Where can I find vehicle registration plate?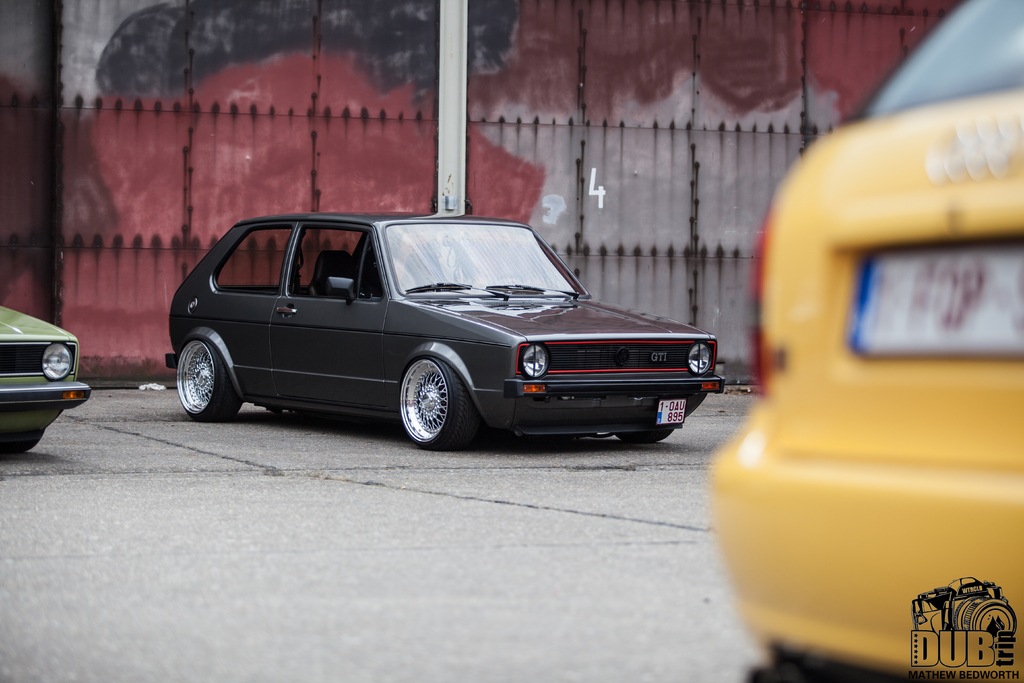
You can find it at (left=654, top=398, right=685, bottom=423).
